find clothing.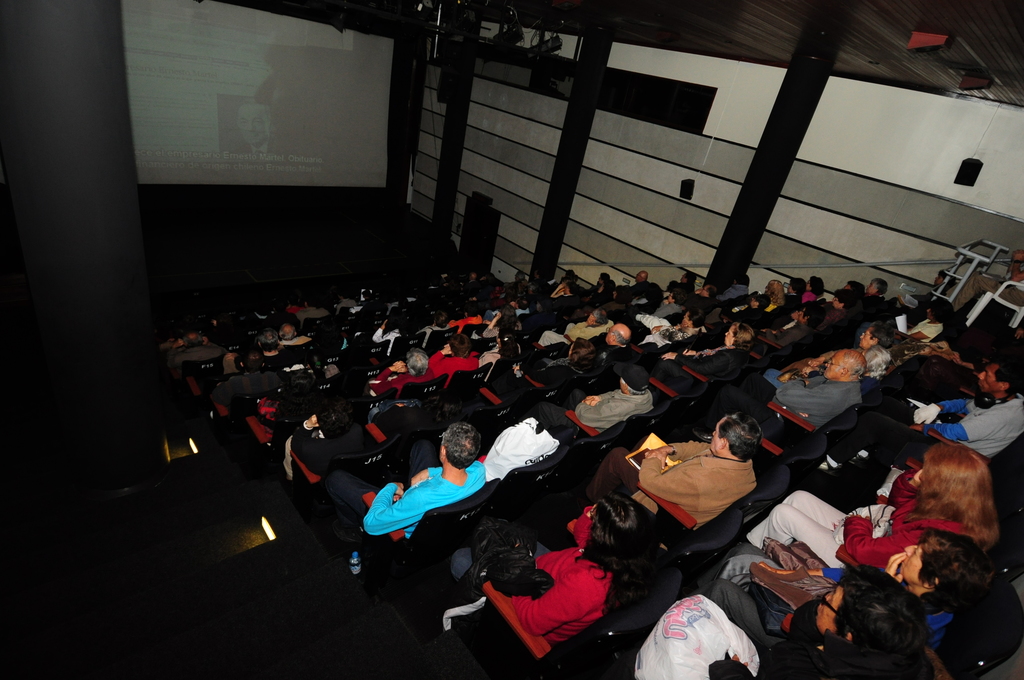
798, 293, 818, 304.
